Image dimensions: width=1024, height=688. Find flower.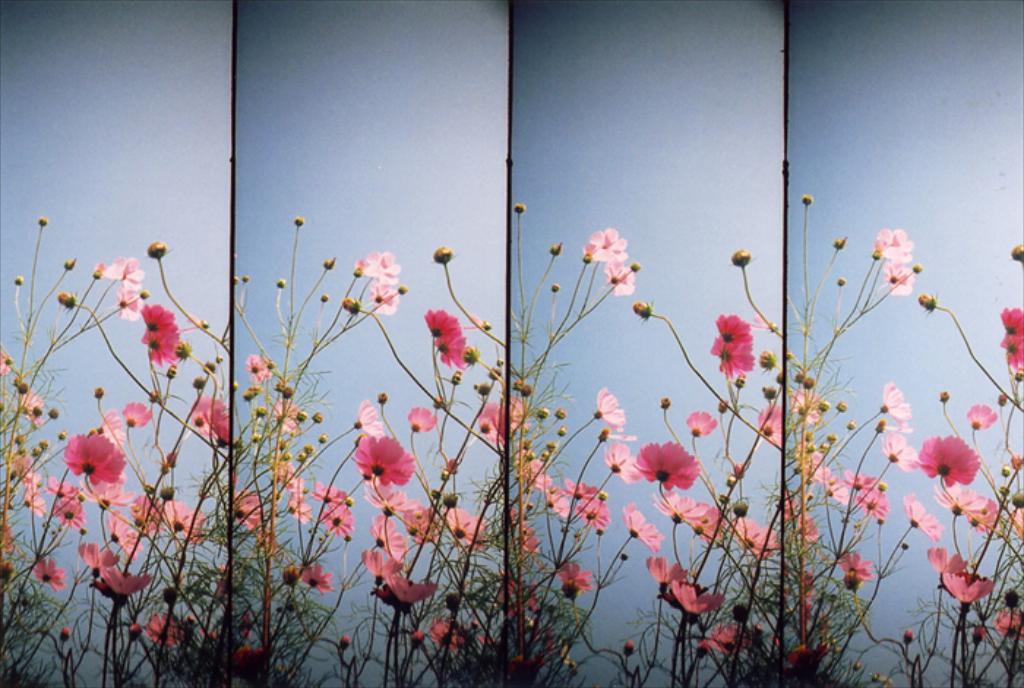
region(553, 407, 571, 420).
